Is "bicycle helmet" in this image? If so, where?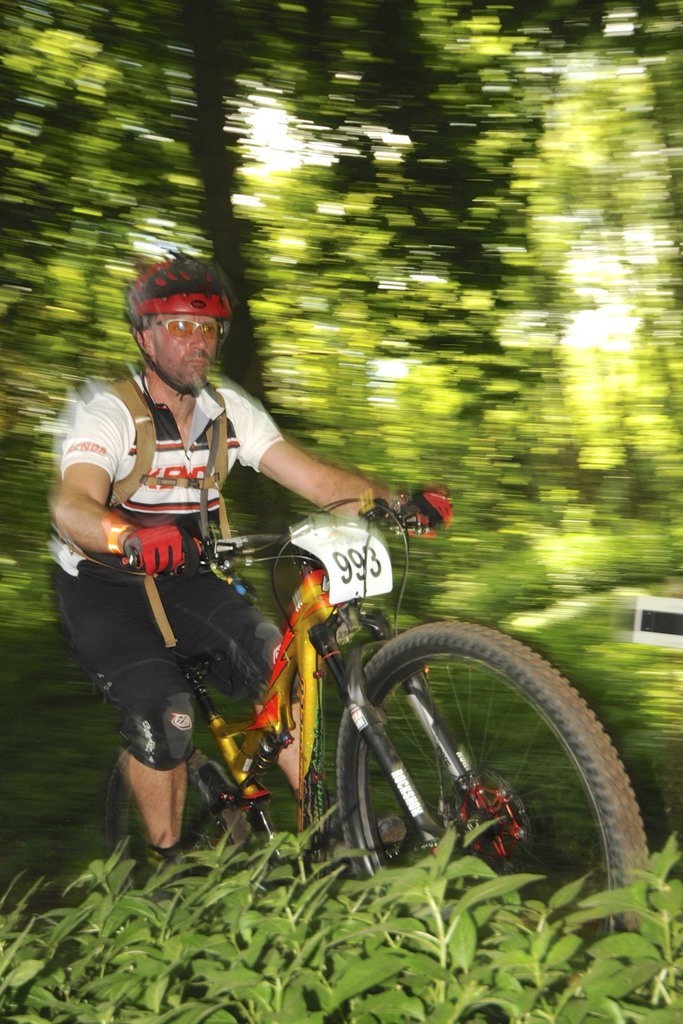
Yes, at <bbox>120, 250, 231, 335</bbox>.
